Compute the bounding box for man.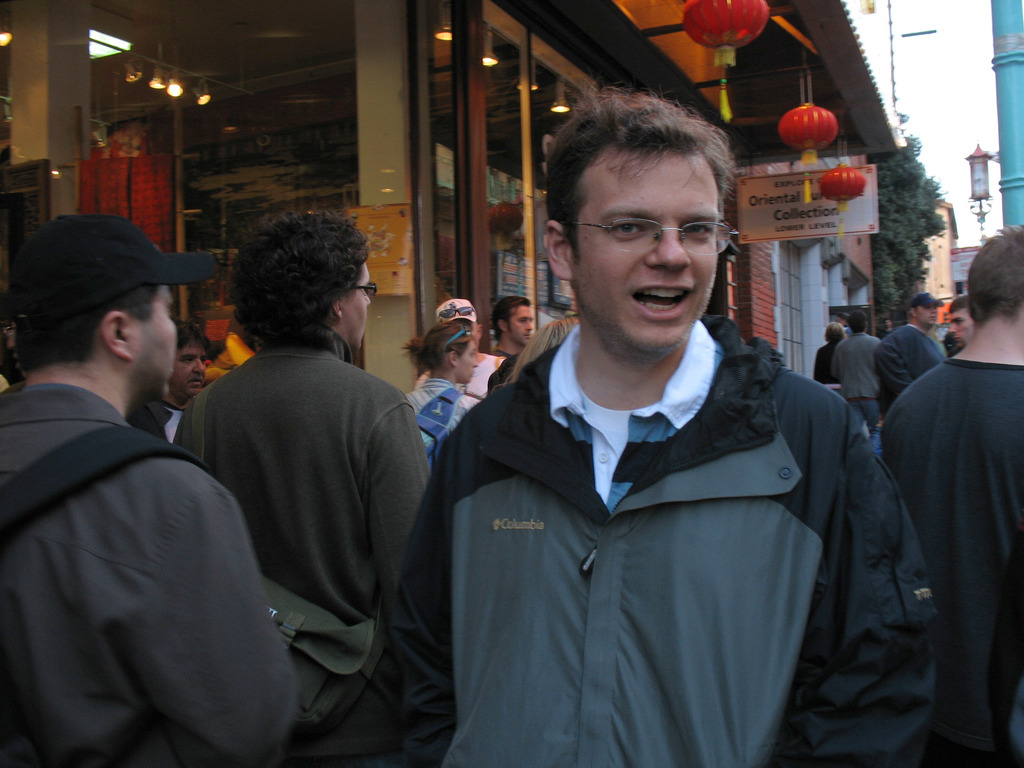
(415,297,507,397).
